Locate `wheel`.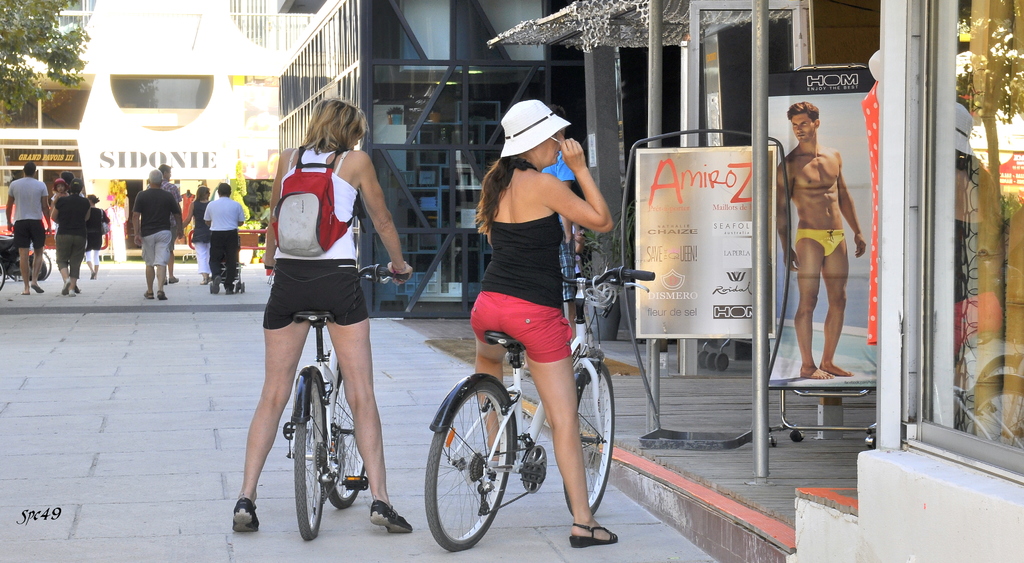
Bounding box: 328:383:368:509.
